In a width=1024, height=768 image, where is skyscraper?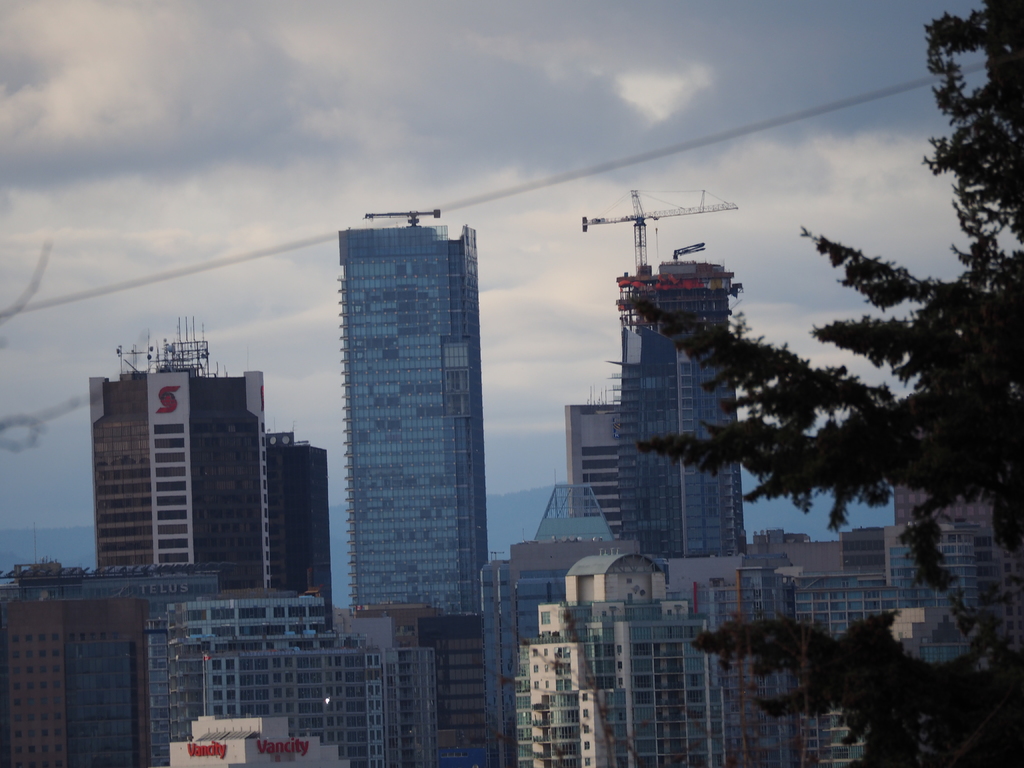
<region>301, 207, 506, 650</region>.
